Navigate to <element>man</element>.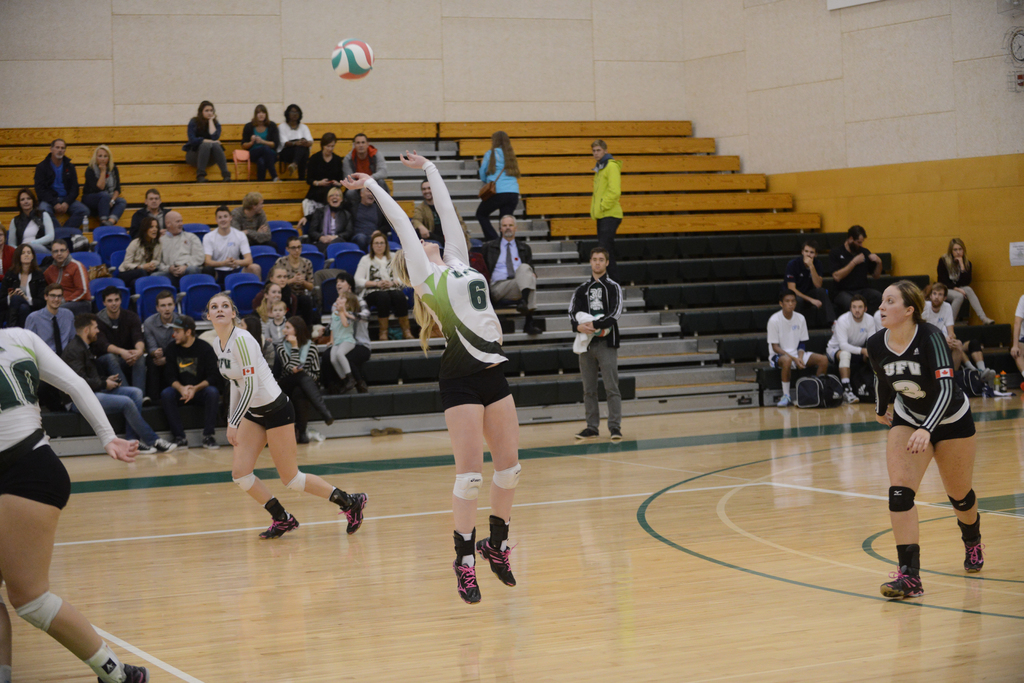
Navigation target: (204,206,261,282).
